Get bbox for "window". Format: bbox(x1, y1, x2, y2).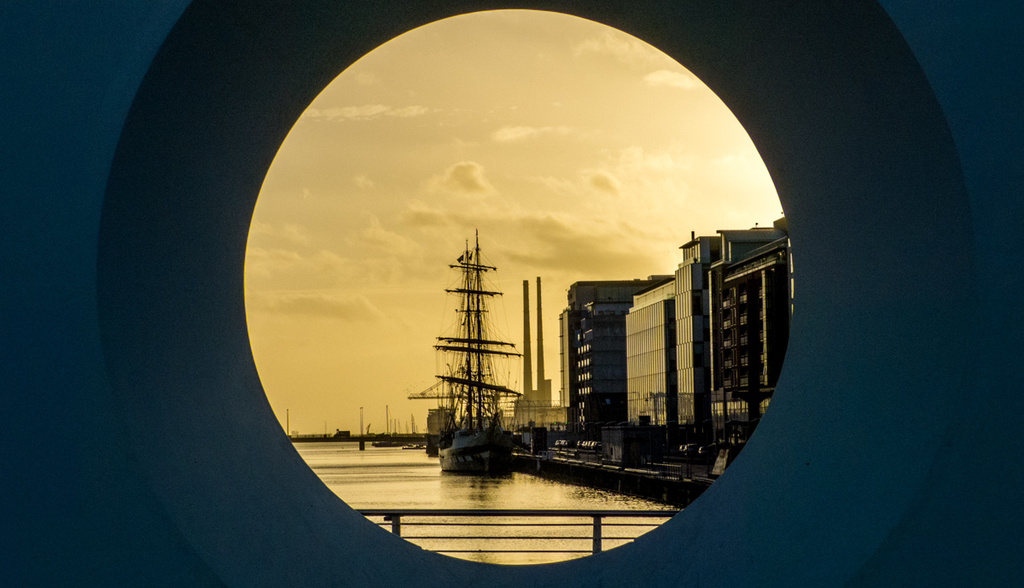
bbox(720, 336, 731, 353).
